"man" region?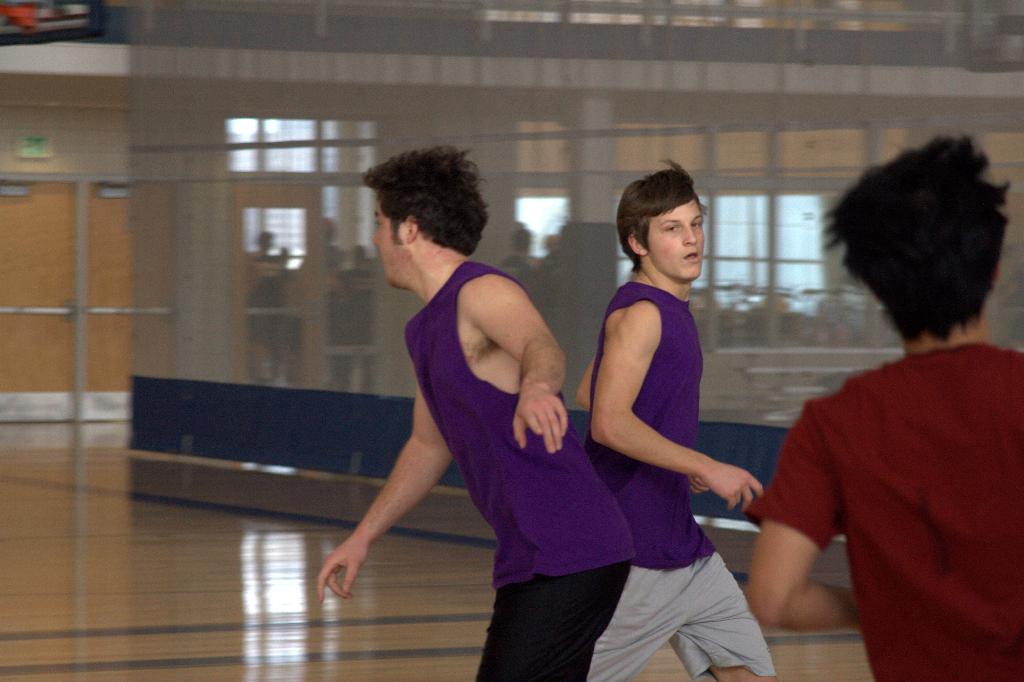
x1=337 y1=161 x2=591 y2=621
